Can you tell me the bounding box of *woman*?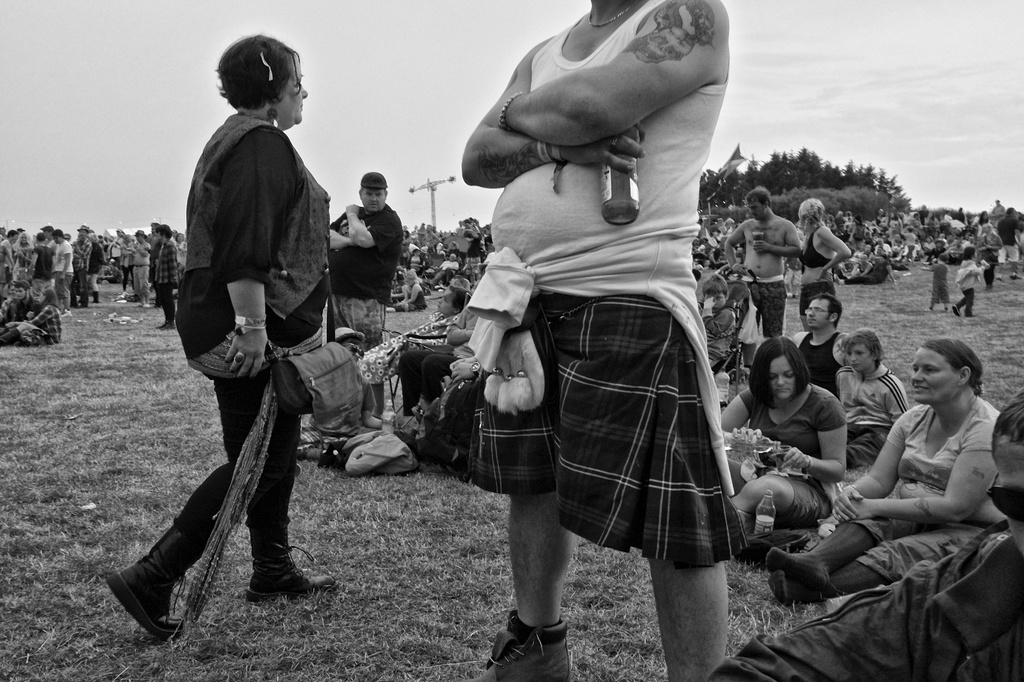
<bbox>429, 242, 449, 271</bbox>.
